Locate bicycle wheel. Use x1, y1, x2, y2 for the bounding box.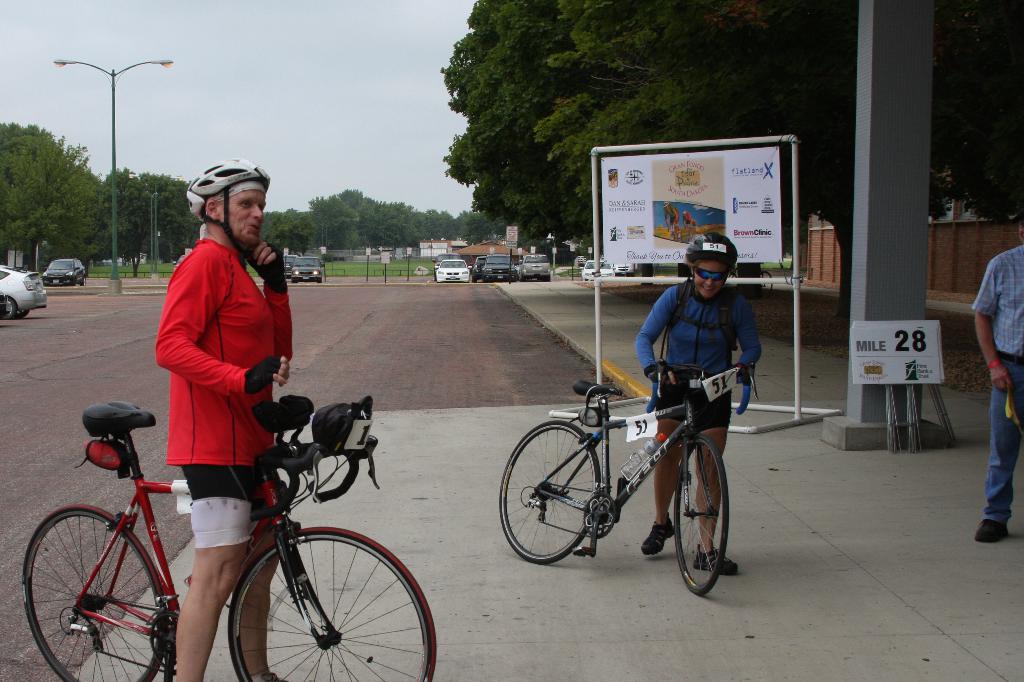
228, 530, 439, 681.
